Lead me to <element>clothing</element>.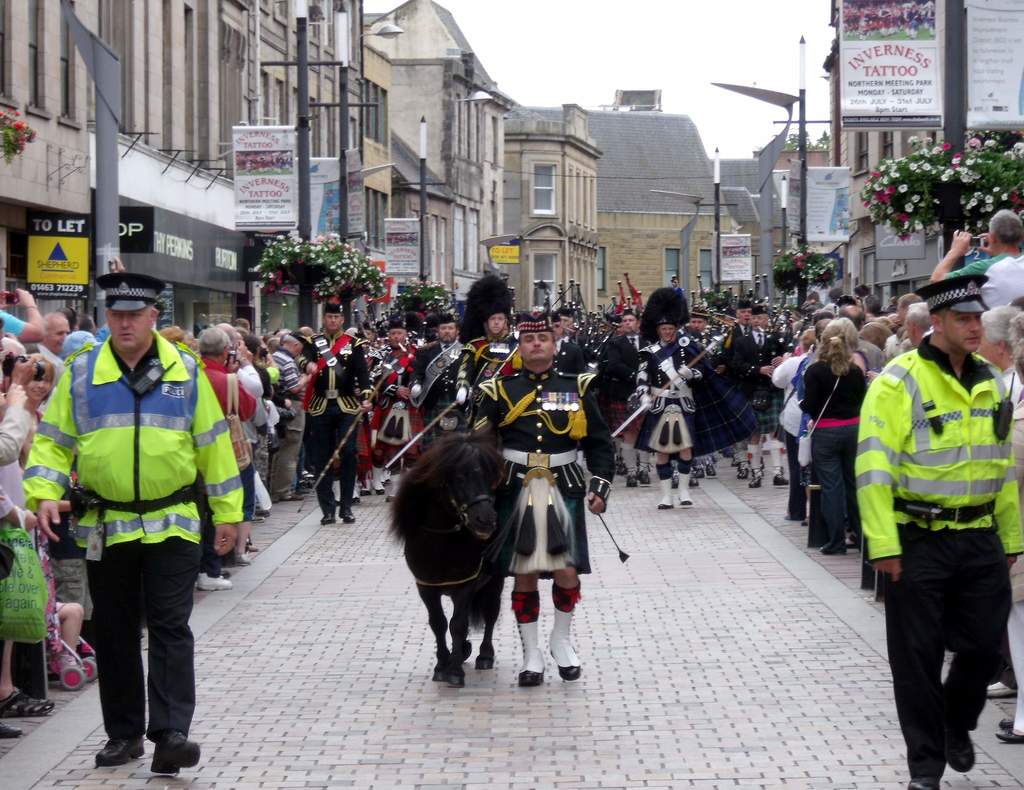
Lead to <bbox>799, 351, 867, 546</bbox>.
